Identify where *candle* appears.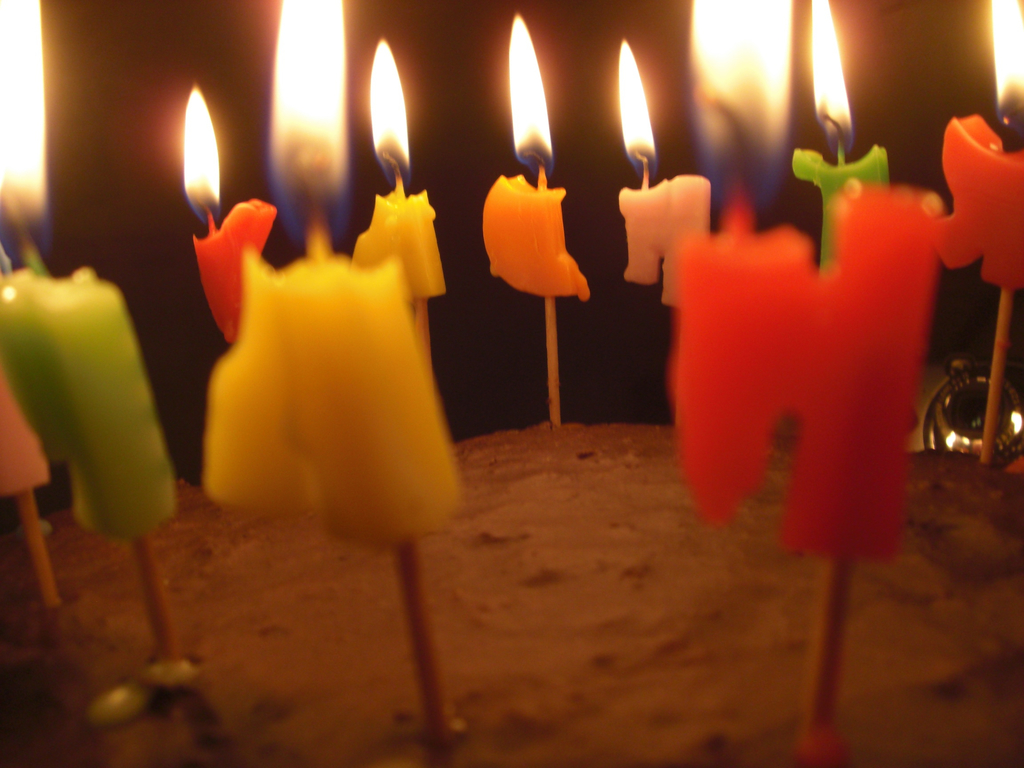
Appears at 486, 8, 600, 301.
